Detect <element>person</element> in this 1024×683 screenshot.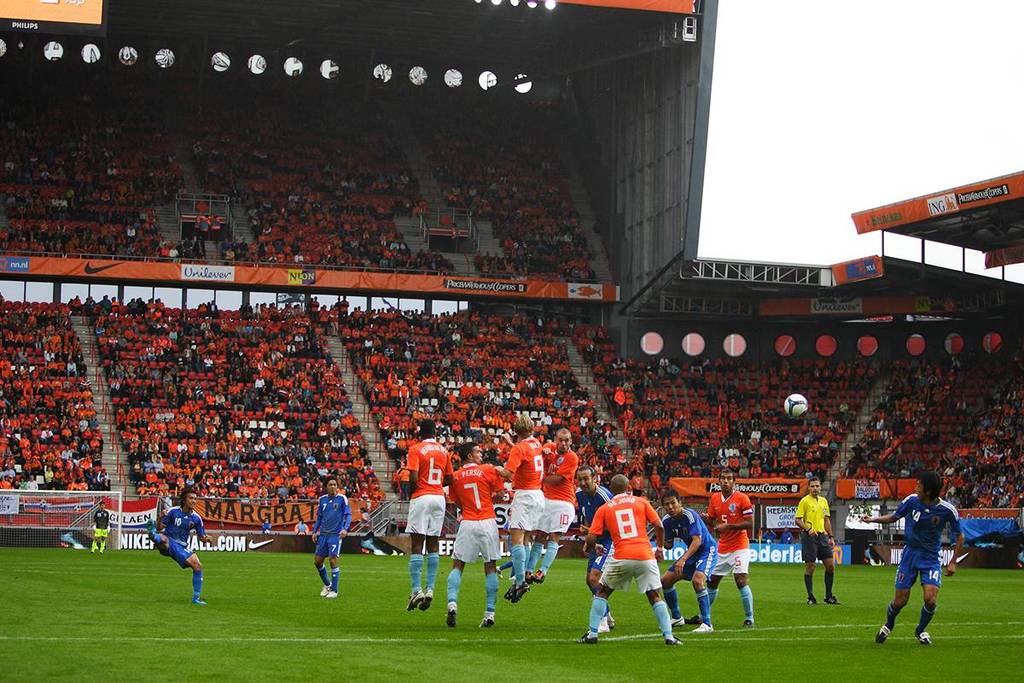
Detection: 589:324:596:340.
